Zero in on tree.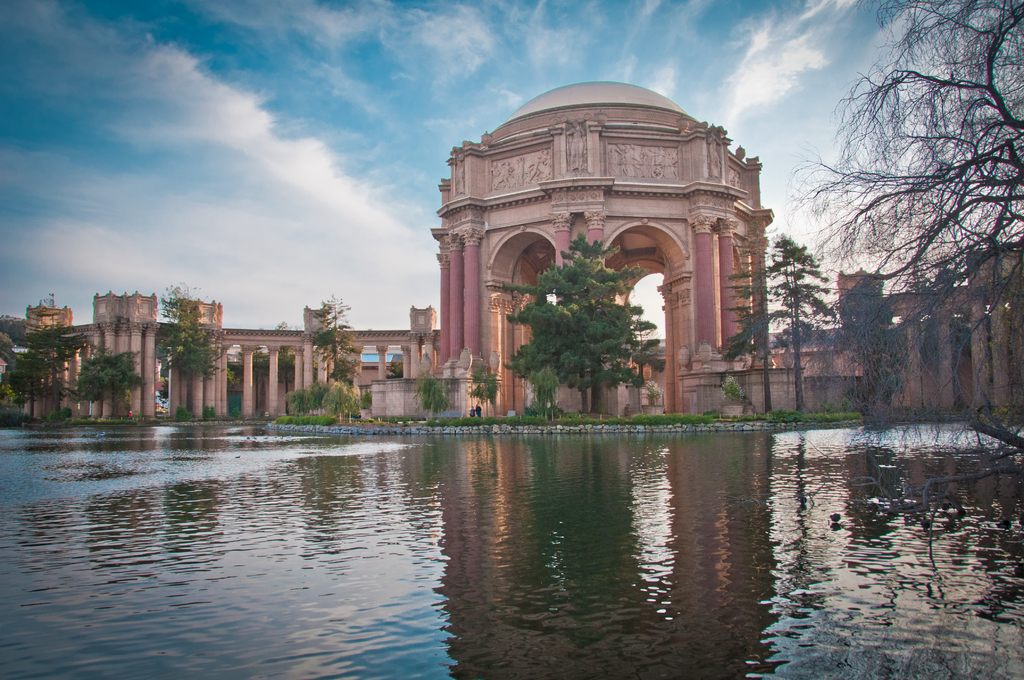
Zeroed in: [x1=499, y1=234, x2=673, y2=413].
